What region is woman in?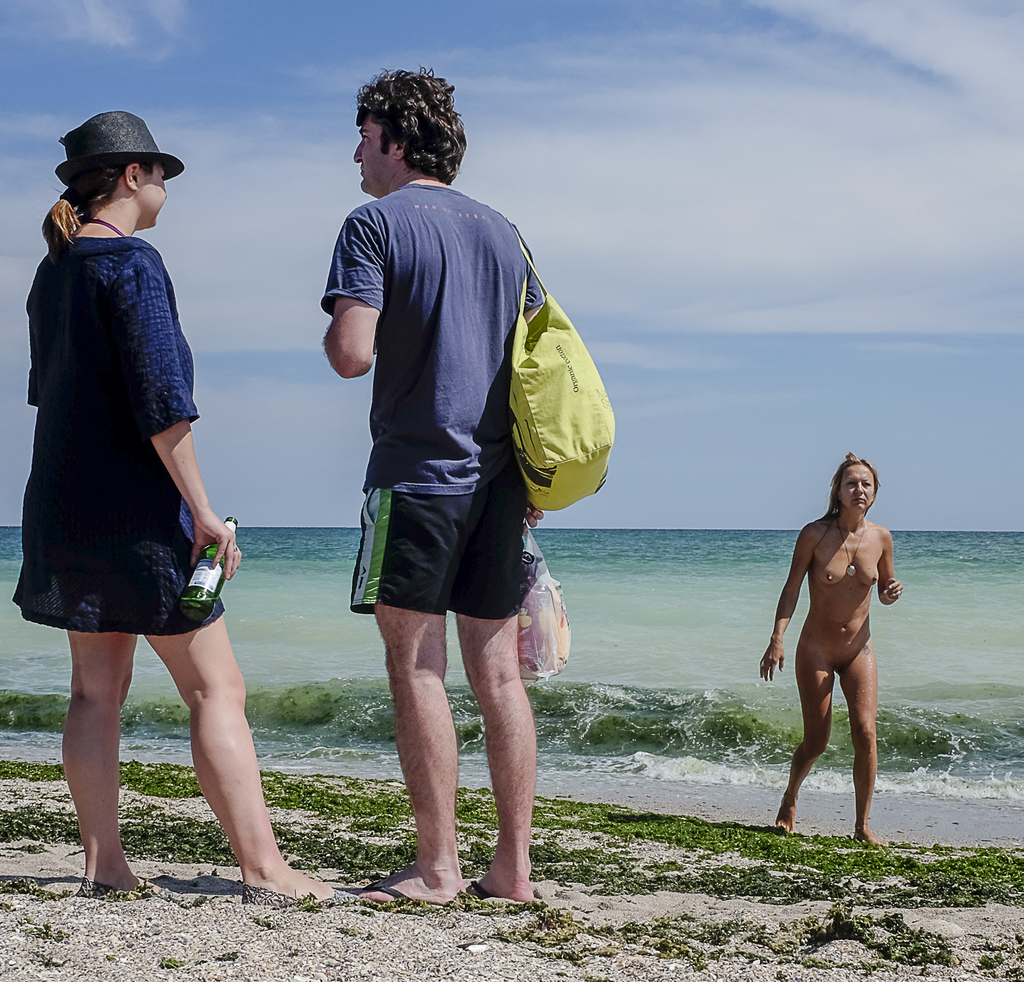
bbox=[7, 107, 339, 909].
